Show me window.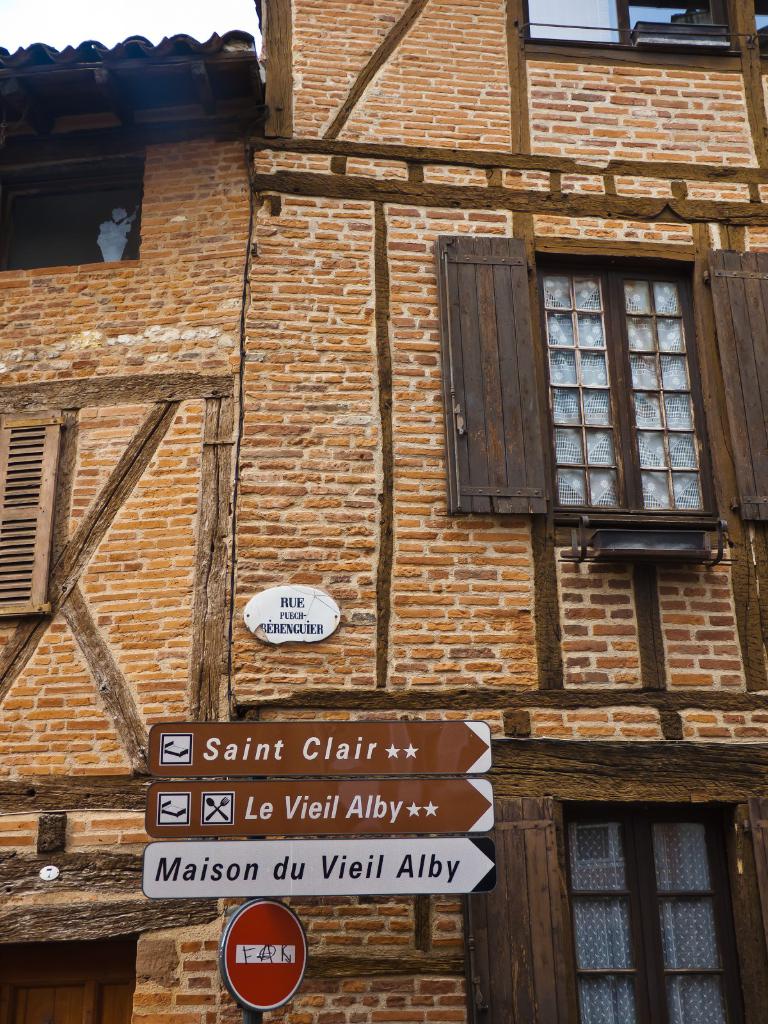
window is here: 520,0,767,58.
